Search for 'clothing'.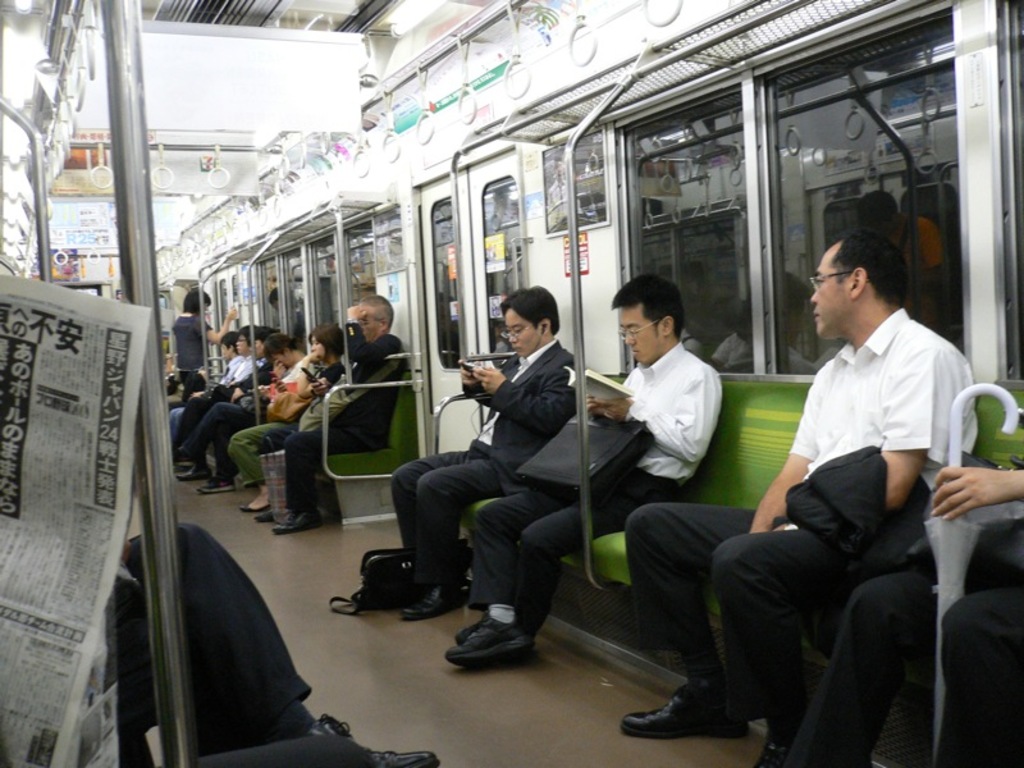
Found at pyautogui.locateOnScreen(99, 526, 319, 767).
